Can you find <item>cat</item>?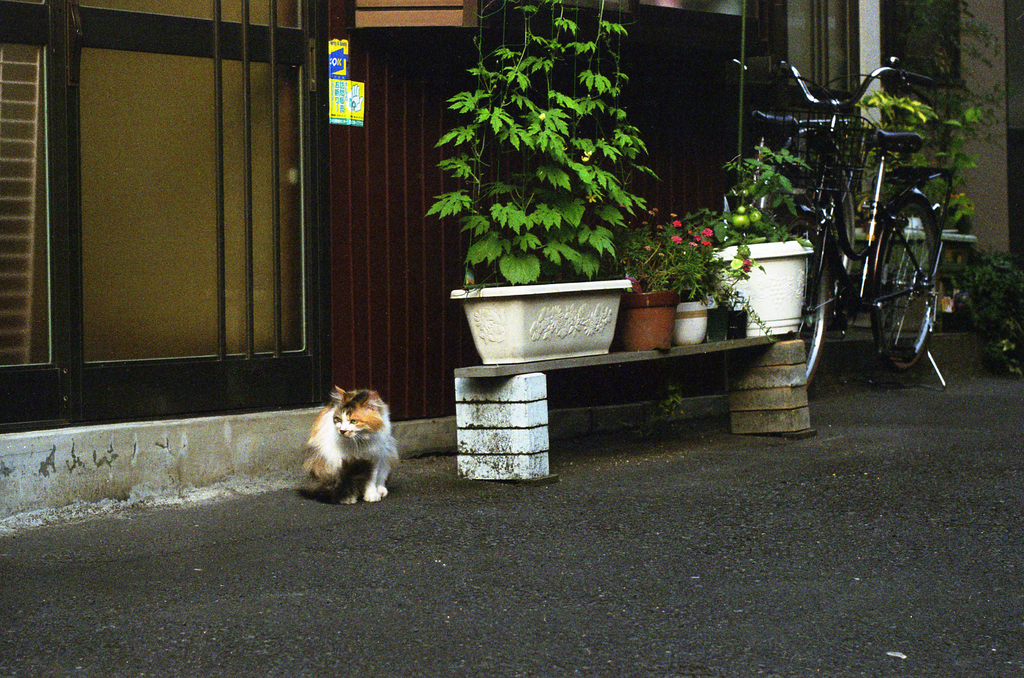
Yes, bounding box: region(300, 386, 400, 507).
